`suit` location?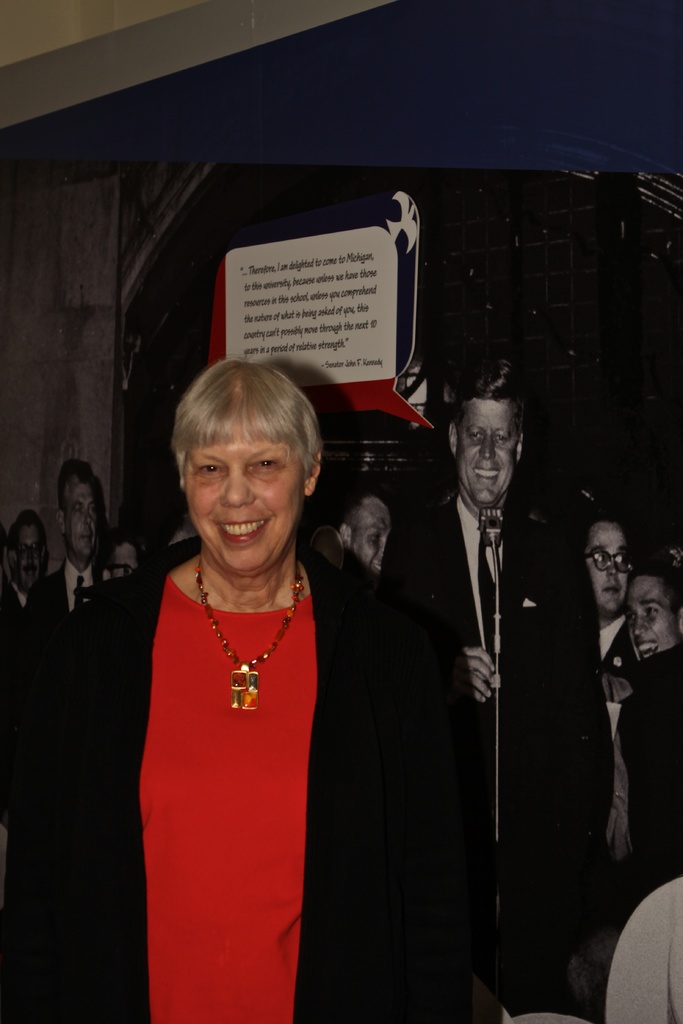
26 560 111 620
